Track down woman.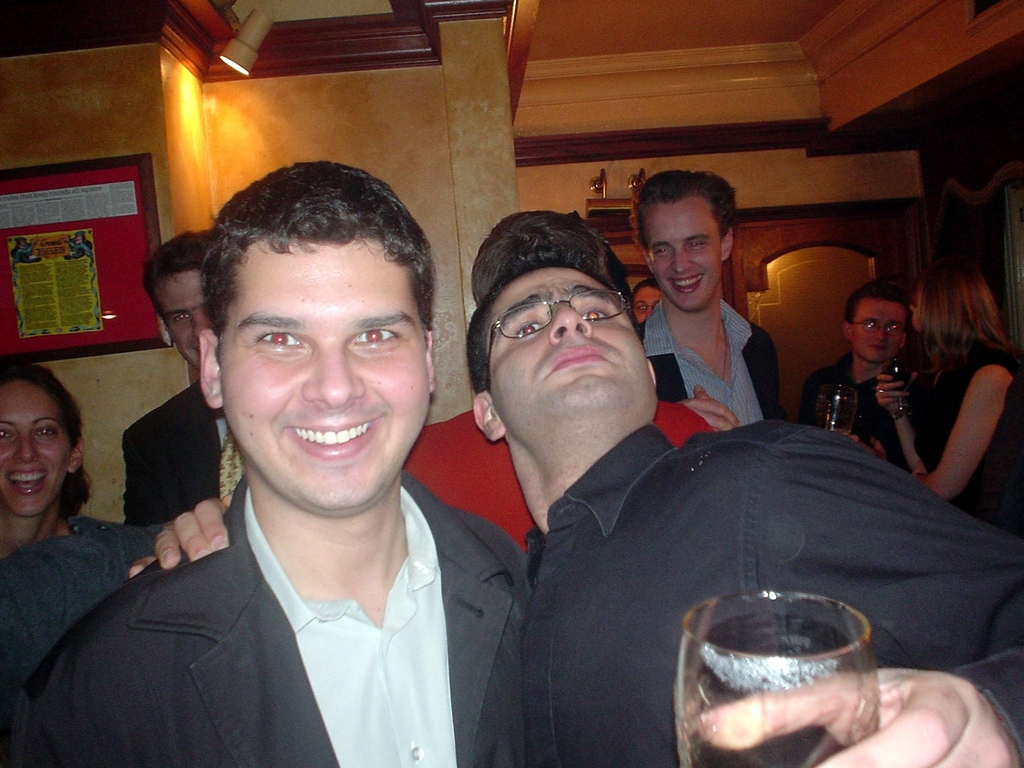
Tracked to BBox(868, 256, 1022, 528).
